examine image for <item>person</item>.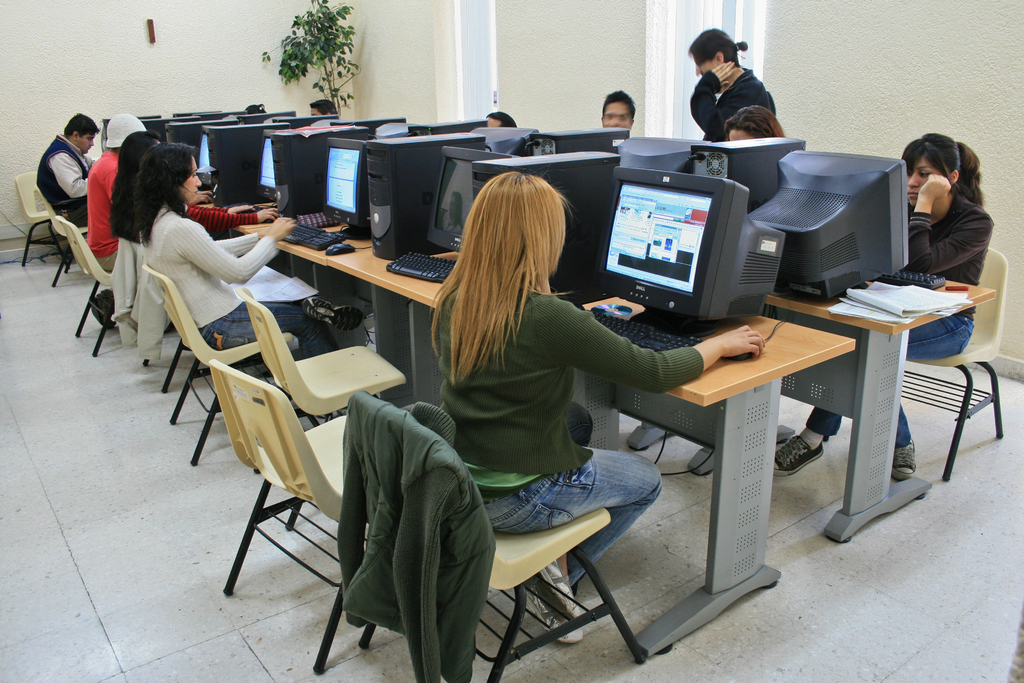
Examination result: 775:129:991:491.
